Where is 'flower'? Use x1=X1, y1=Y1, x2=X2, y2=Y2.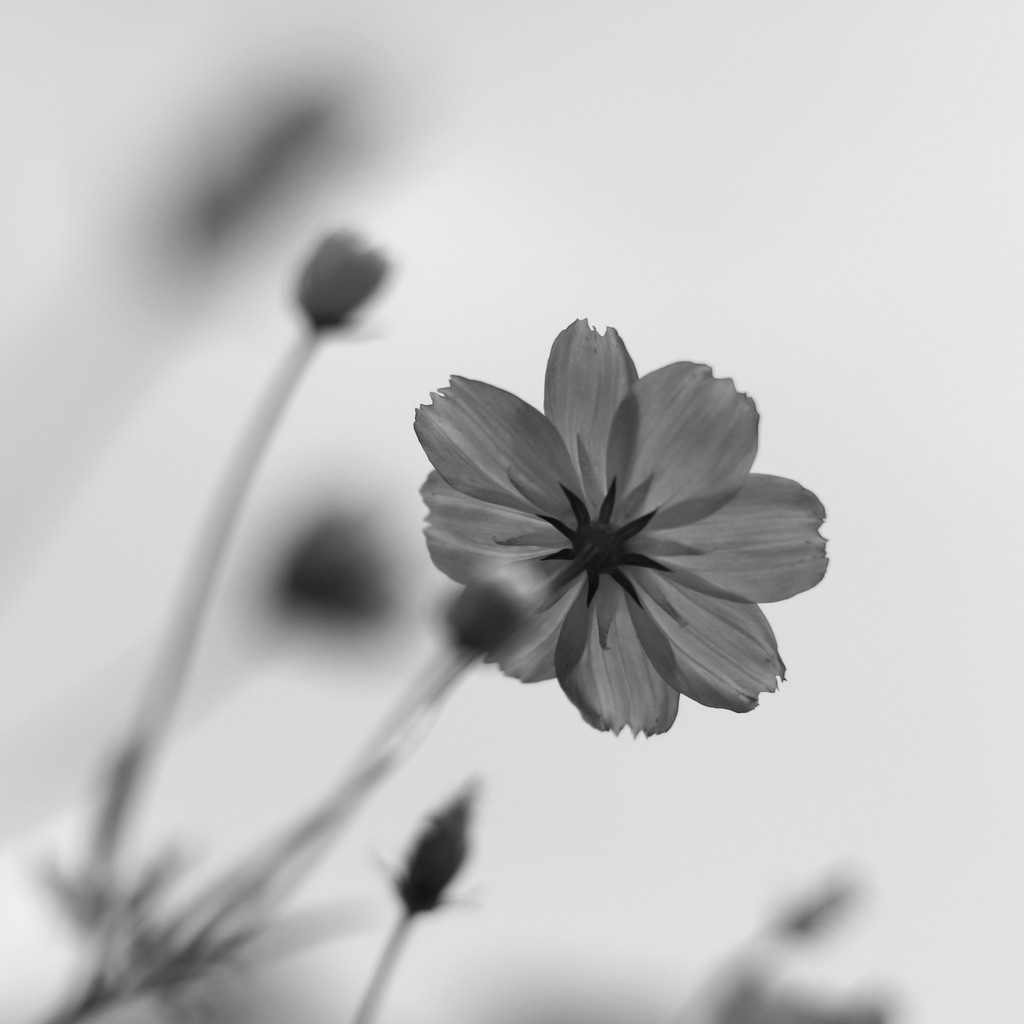
x1=403, y1=316, x2=831, y2=749.
